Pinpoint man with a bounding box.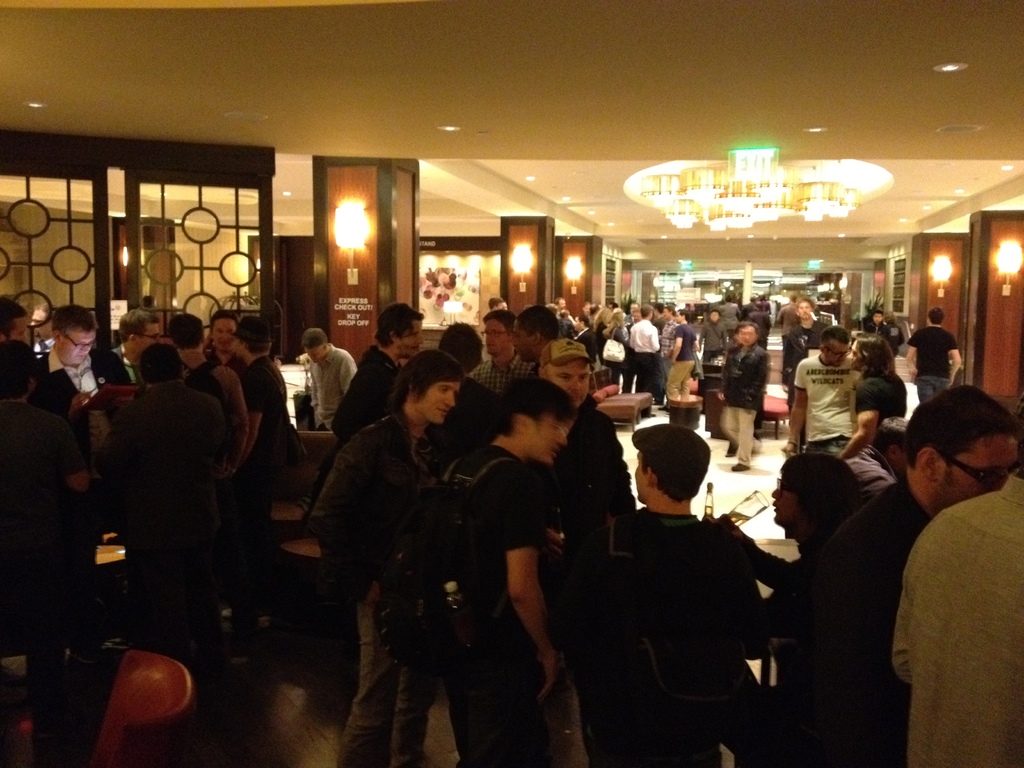
rect(837, 338, 907, 454).
